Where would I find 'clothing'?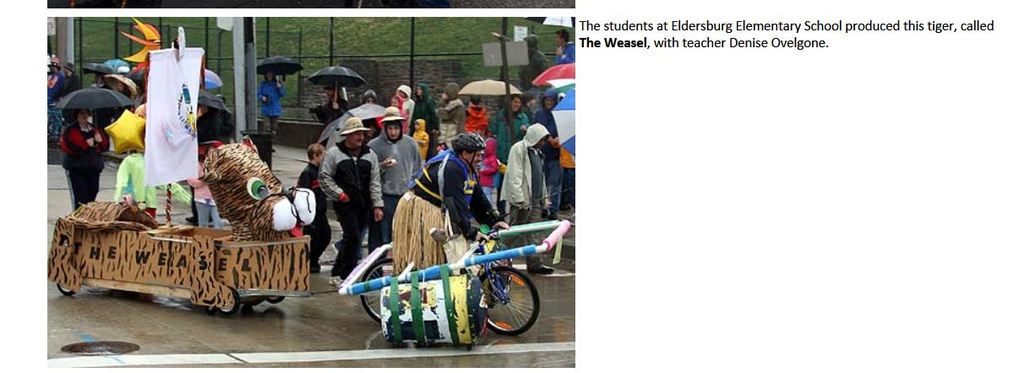
At bbox=(46, 71, 68, 99).
